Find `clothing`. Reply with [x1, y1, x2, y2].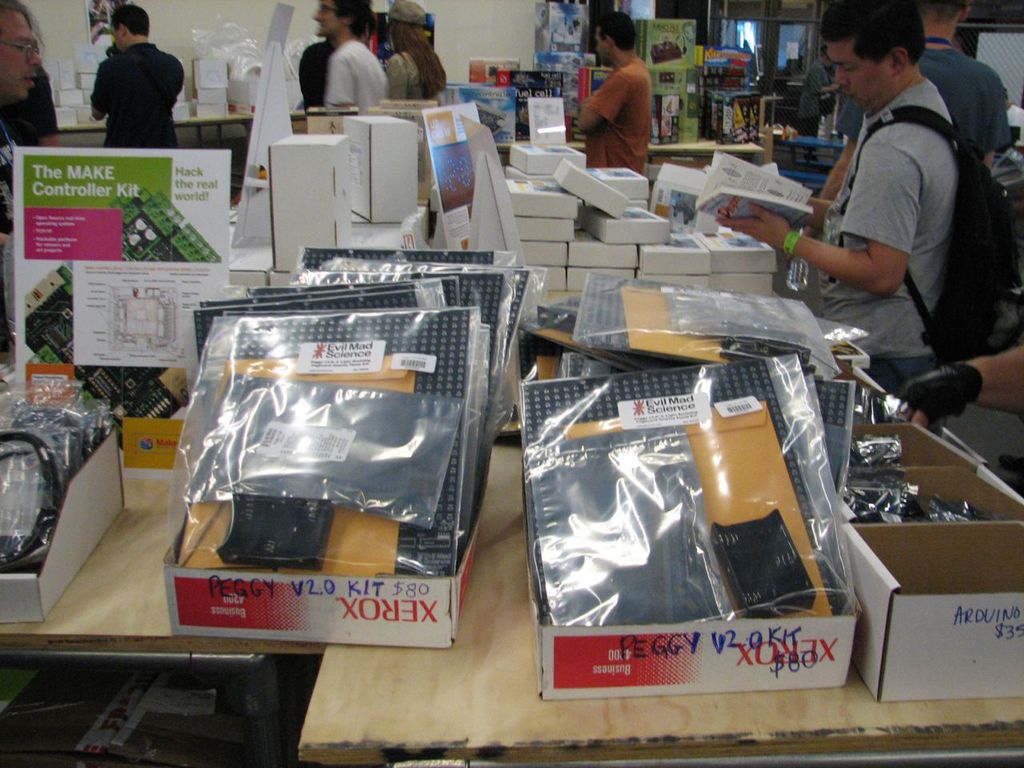
[584, 55, 650, 174].
